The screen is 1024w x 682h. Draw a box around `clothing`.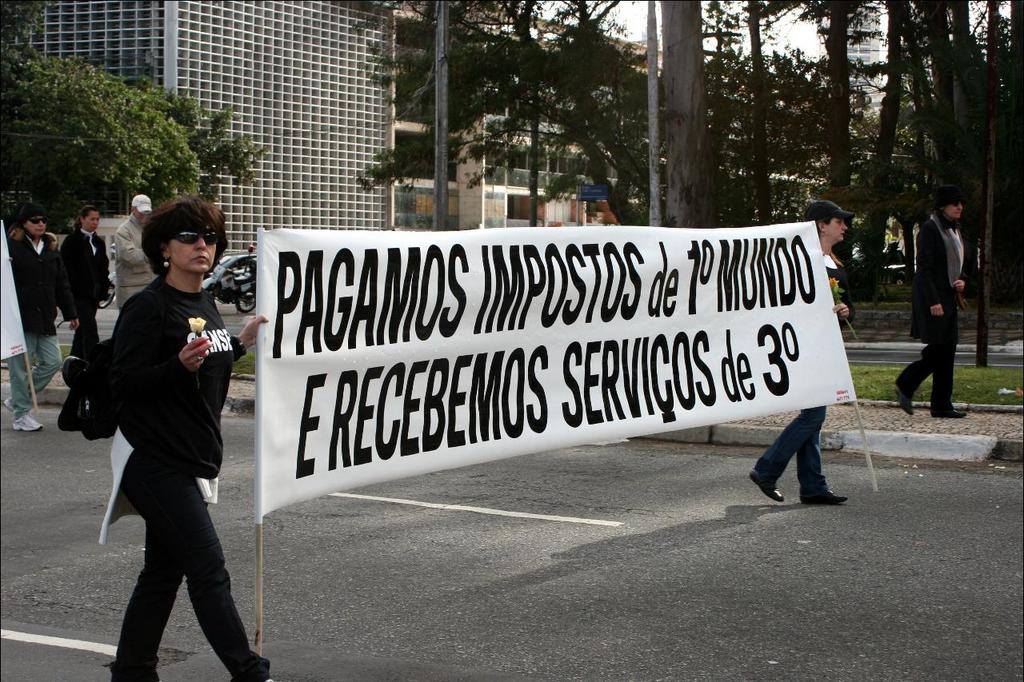
box=[116, 214, 158, 315].
